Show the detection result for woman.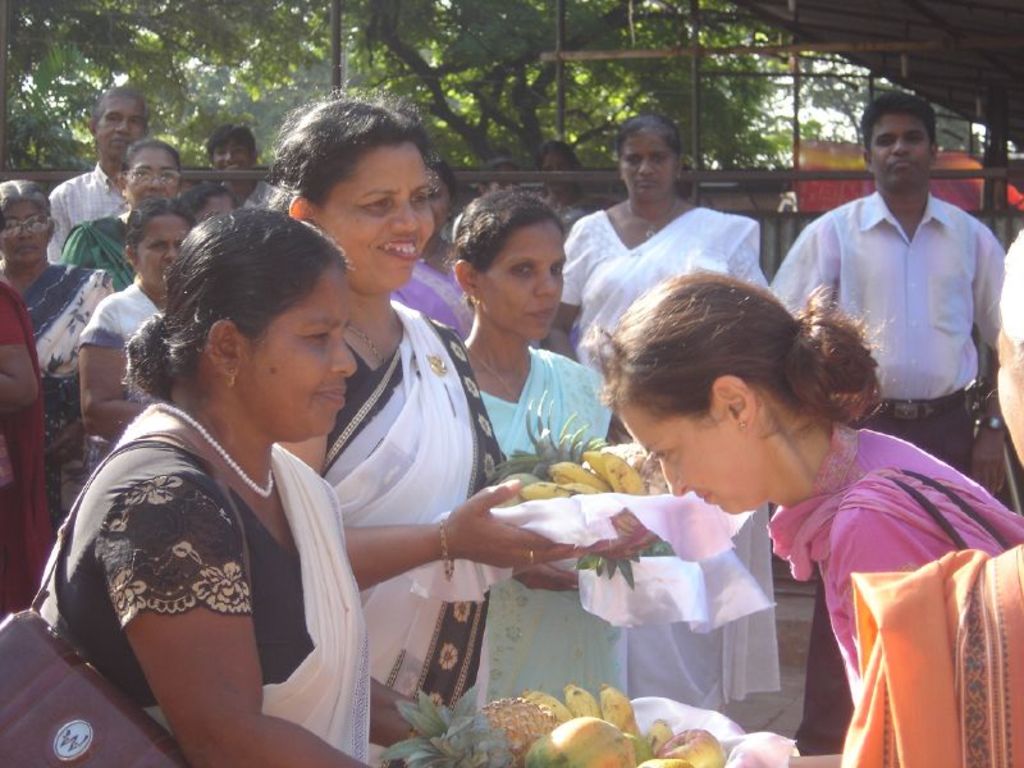
<box>553,116,774,717</box>.
